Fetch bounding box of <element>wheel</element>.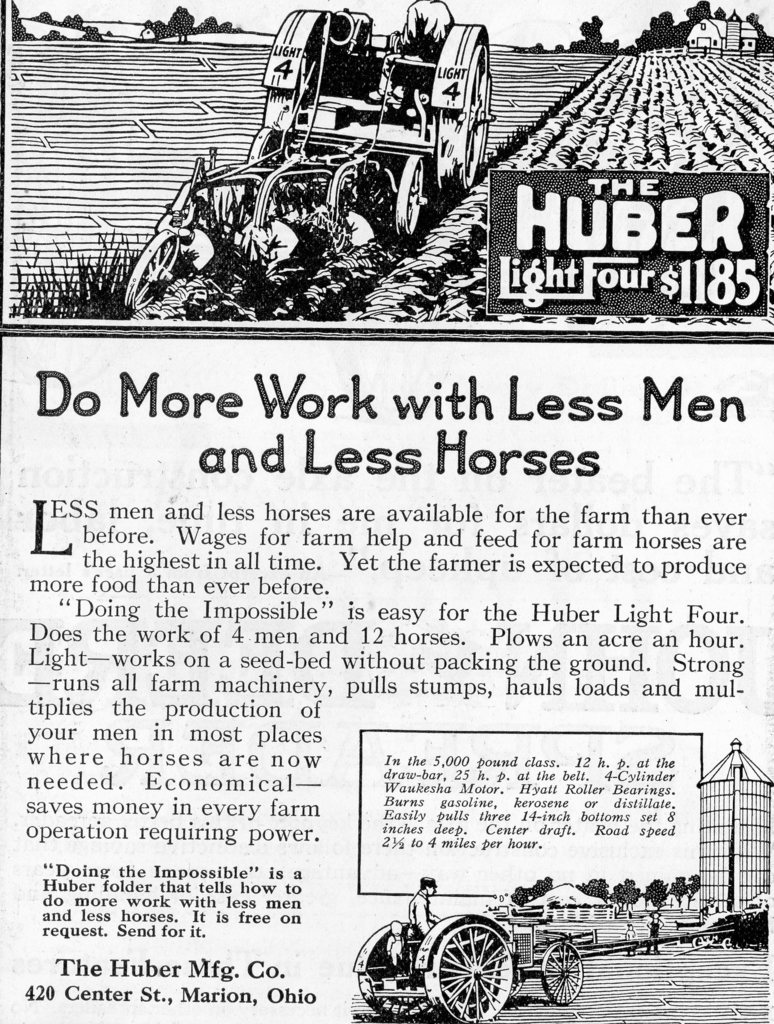
Bbox: (124,233,182,310).
